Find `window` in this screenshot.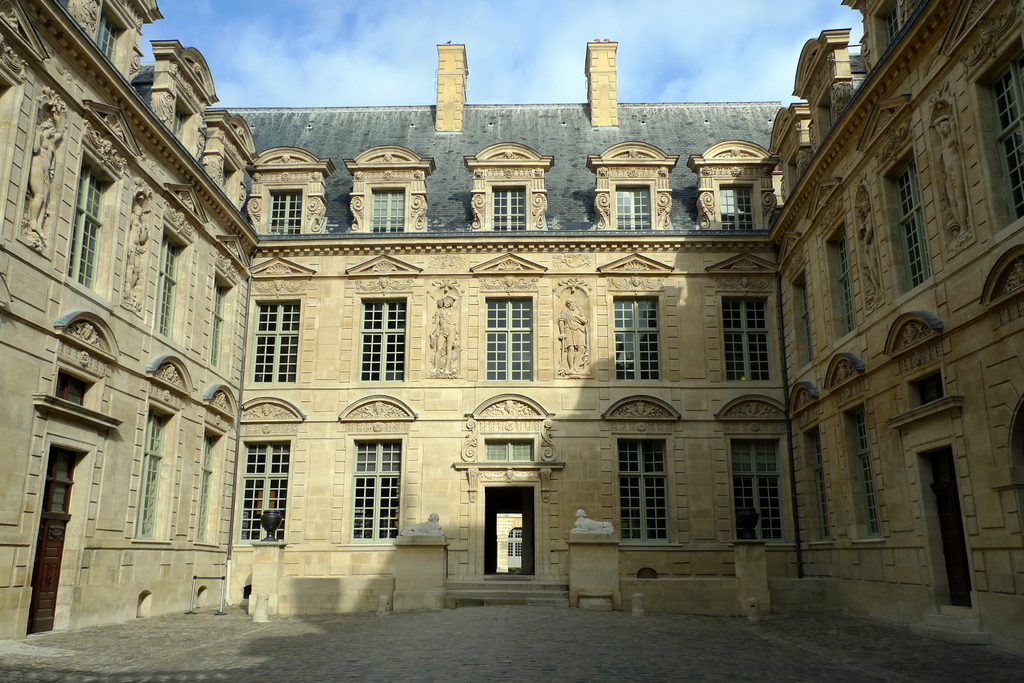
The bounding box for `window` is <bbox>884, 310, 961, 418</bbox>.
